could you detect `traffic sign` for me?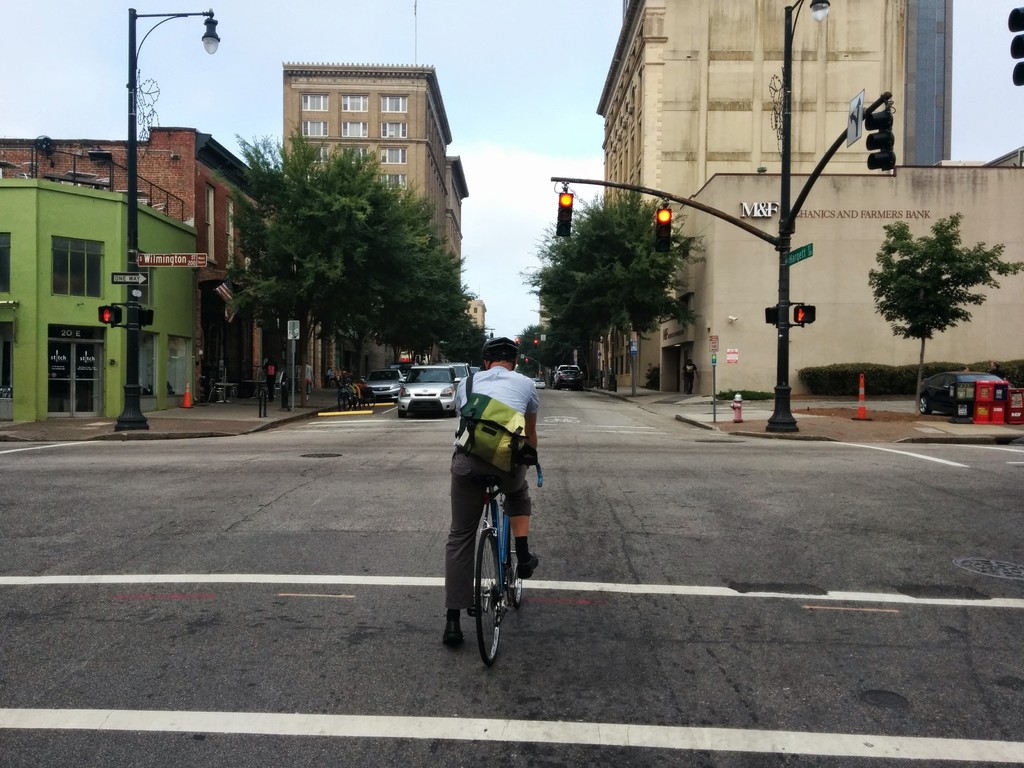
Detection result: l=561, t=192, r=571, b=241.
